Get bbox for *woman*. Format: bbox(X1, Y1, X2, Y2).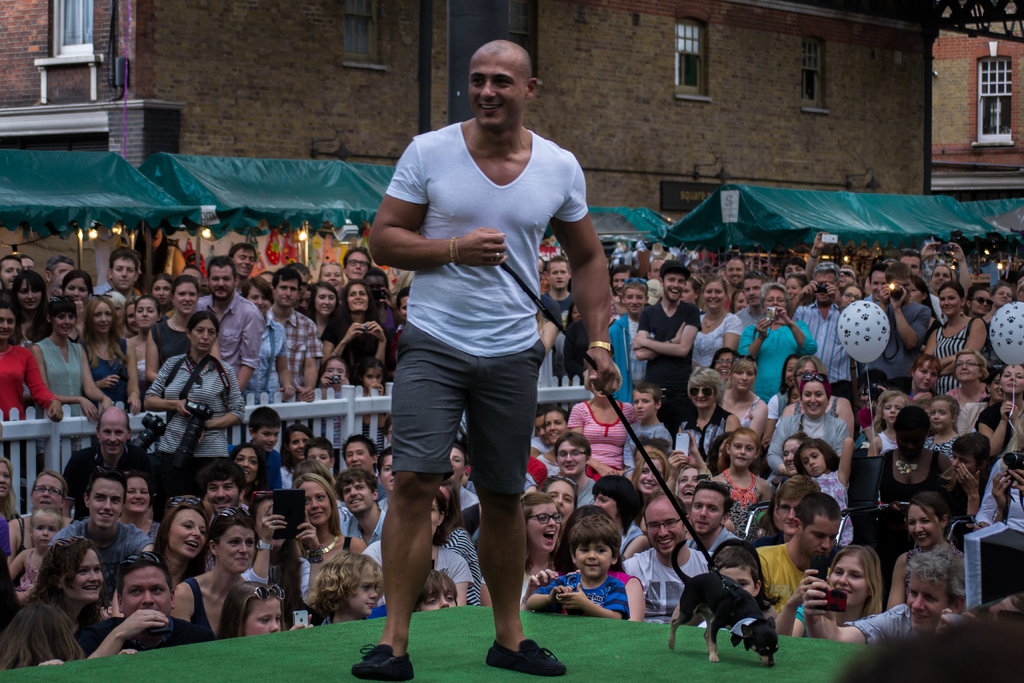
bbox(942, 350, 990, 411).
